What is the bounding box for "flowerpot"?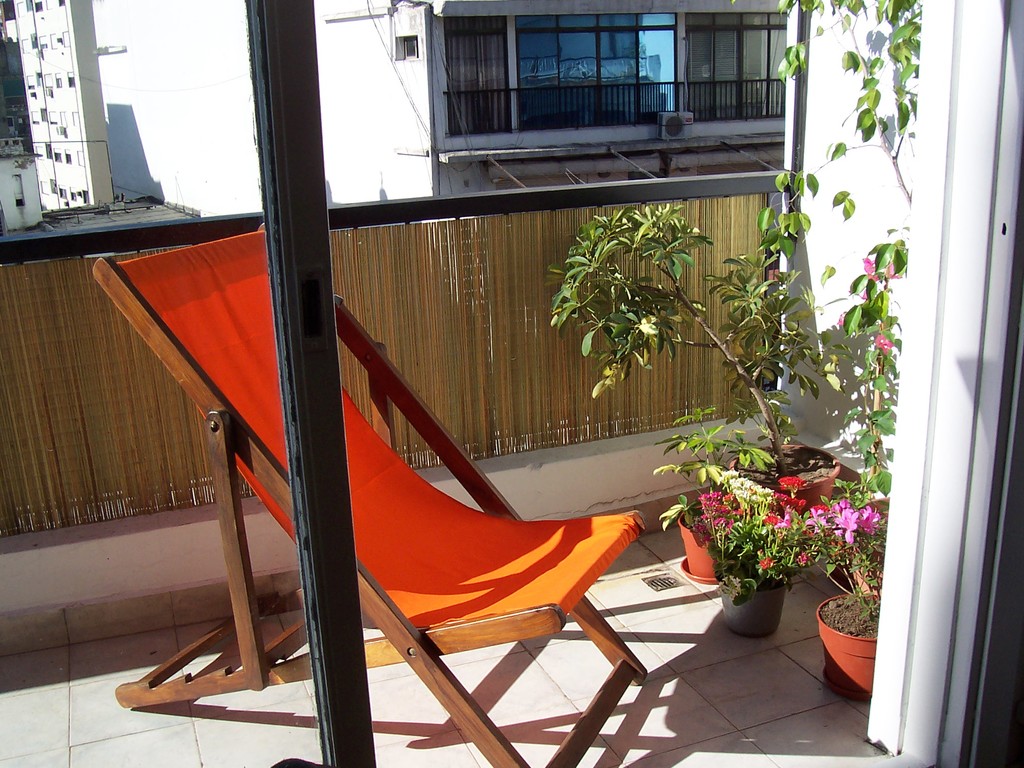
locate(677, 500, 737, 580).
